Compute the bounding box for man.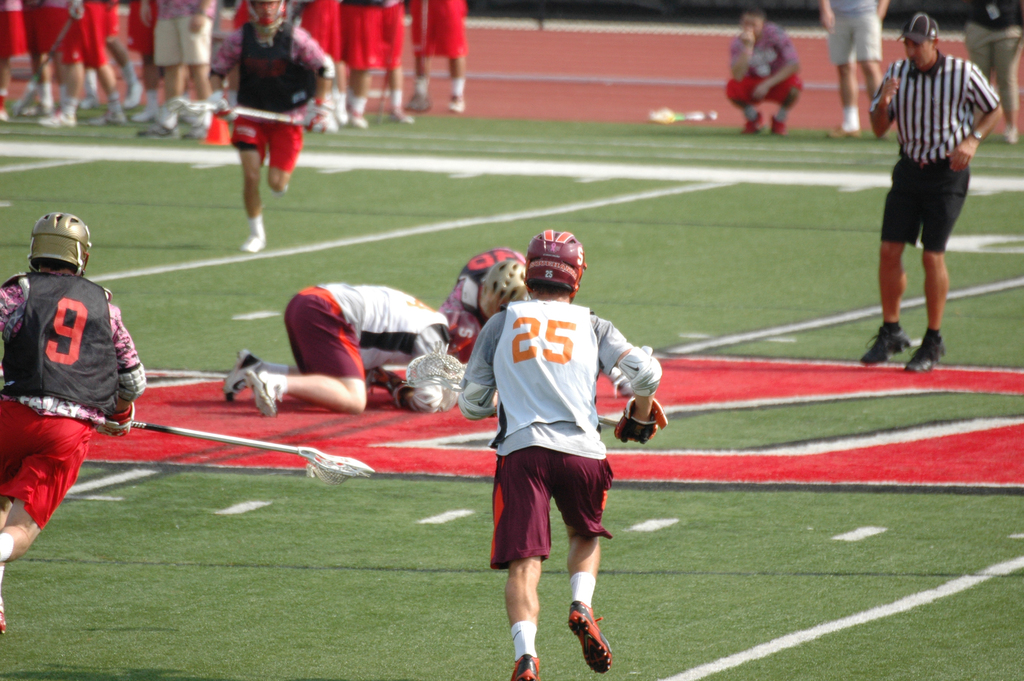
crop(0, 209, 148, 634).
